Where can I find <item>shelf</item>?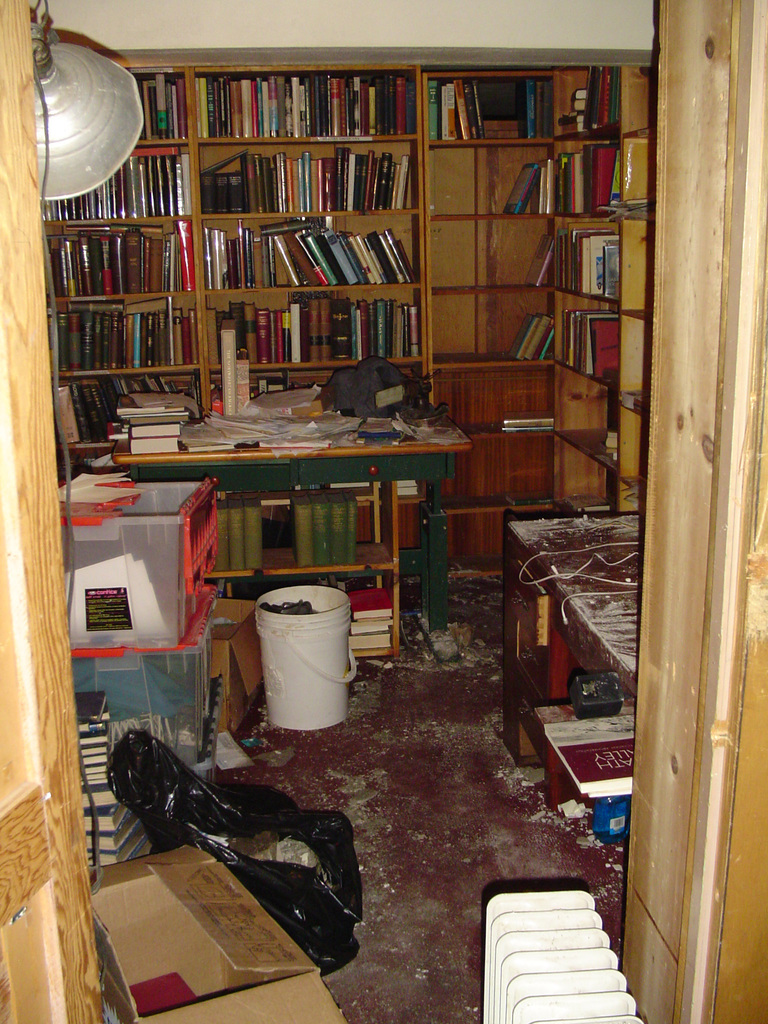
You can find it at {"left": 550, "top": 64, "right": 617, "bottom": 145}.
